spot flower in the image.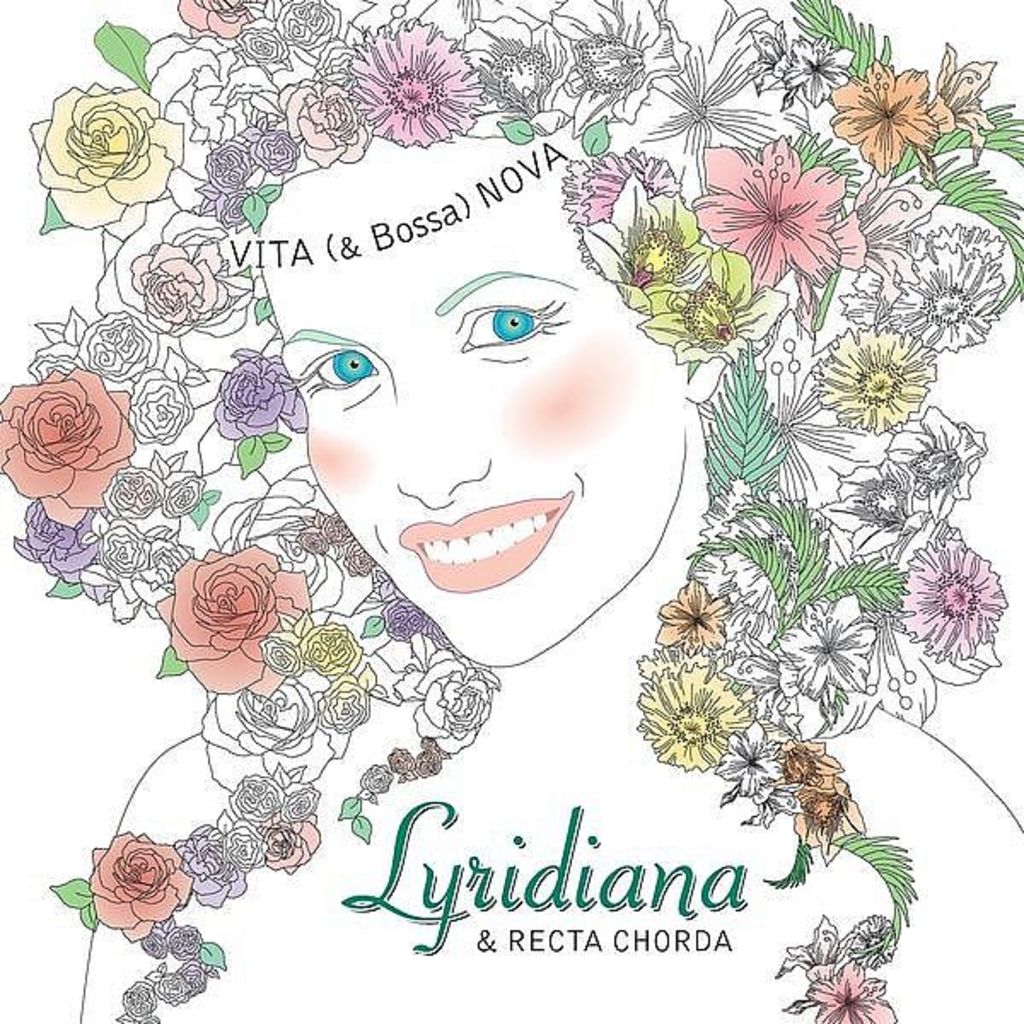
flower found at <bbox>215, 343, 312, 449</bbox>.
